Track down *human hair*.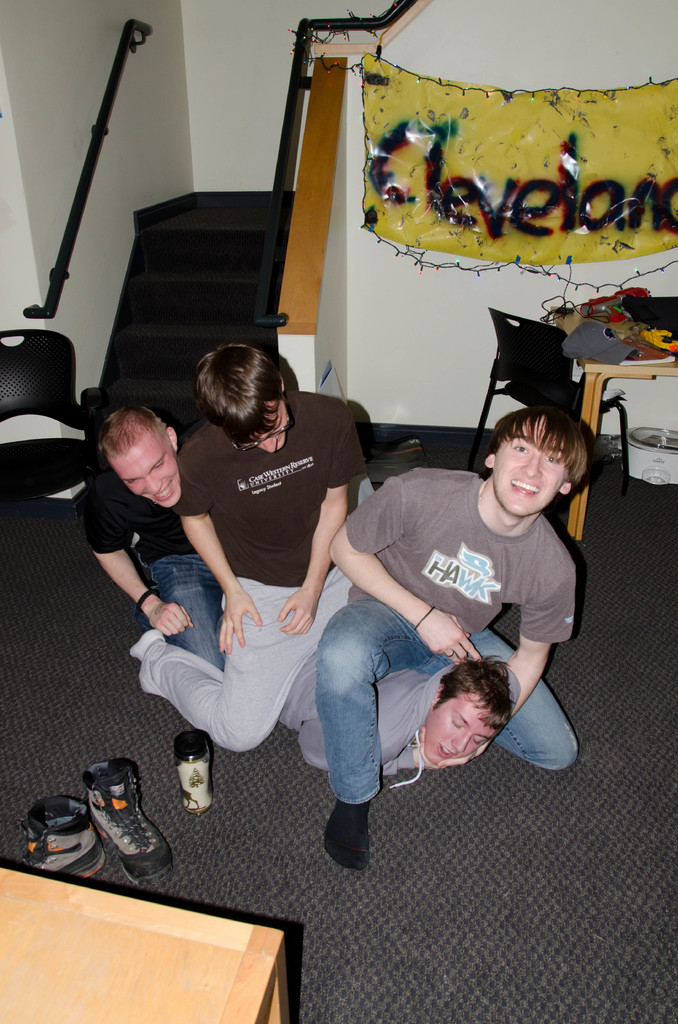
Tracked to select_region(95, 406, 174, 468).
